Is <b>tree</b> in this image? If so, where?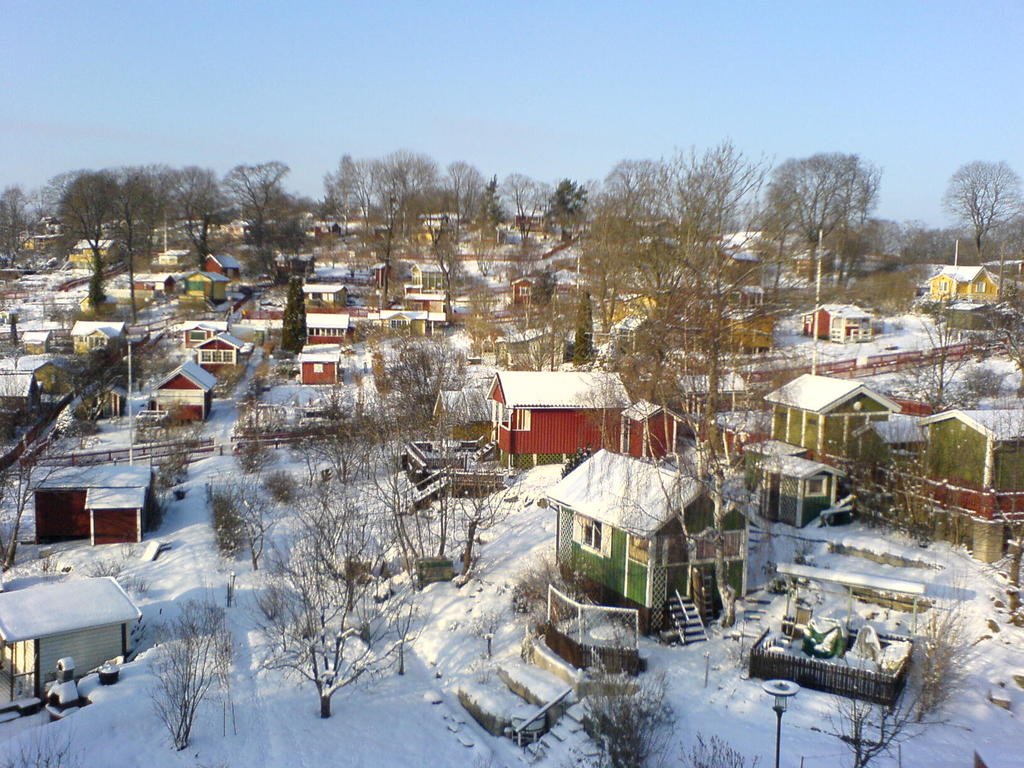
Yes, at {"x1": 569, "y1": 131, "x2": 854, "y2": 483}.
